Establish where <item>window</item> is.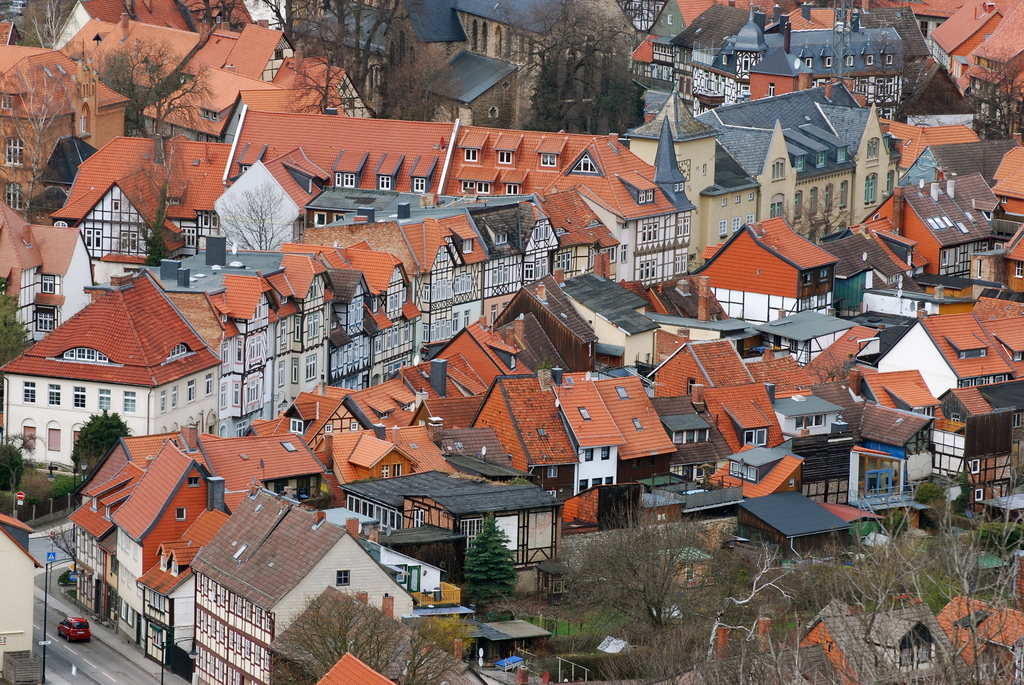
Established at (793, 191, 804, 216).
